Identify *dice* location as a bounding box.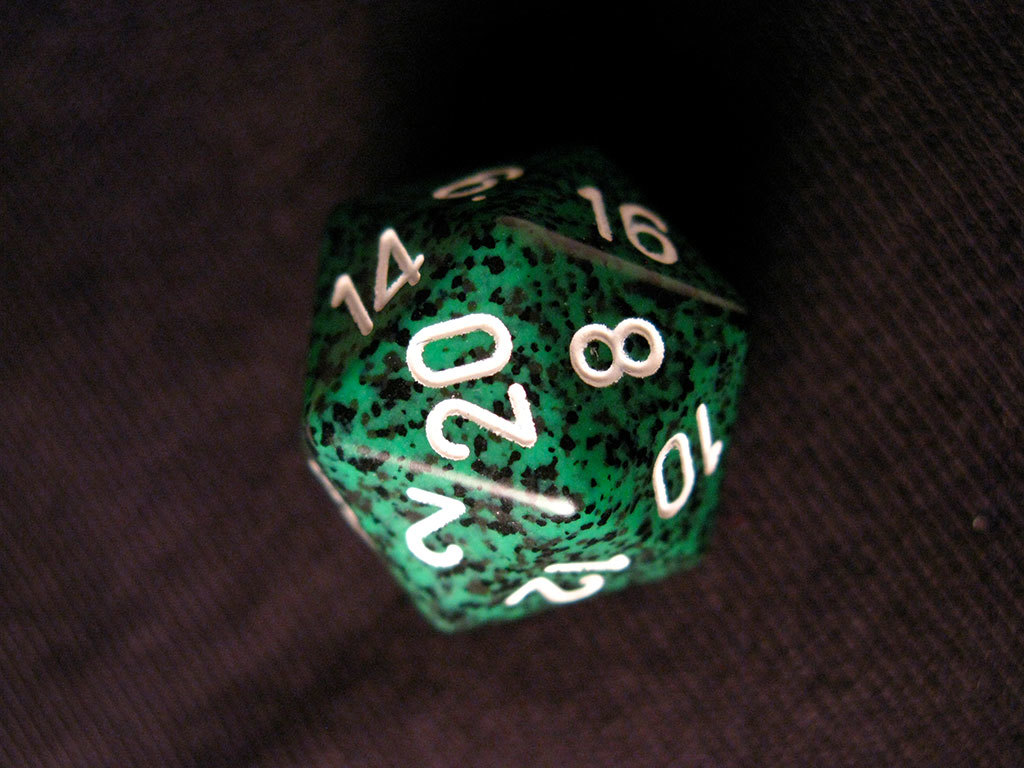
(294, 157, 751, 628).
